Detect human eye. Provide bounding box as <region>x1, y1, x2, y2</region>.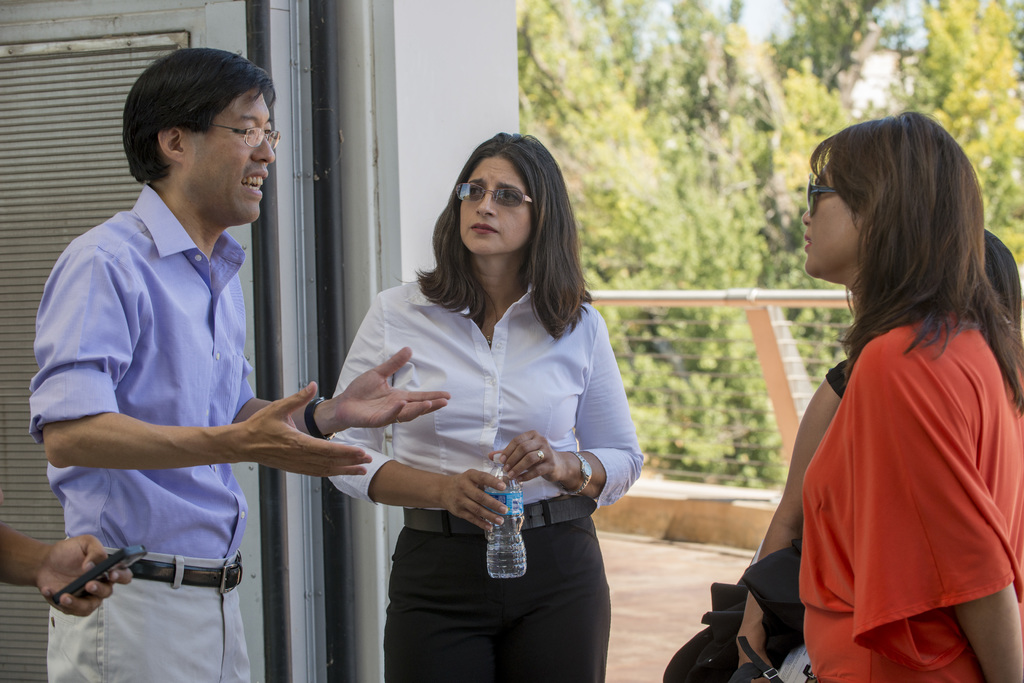
<region>460, 185, 481, 197</region>.
